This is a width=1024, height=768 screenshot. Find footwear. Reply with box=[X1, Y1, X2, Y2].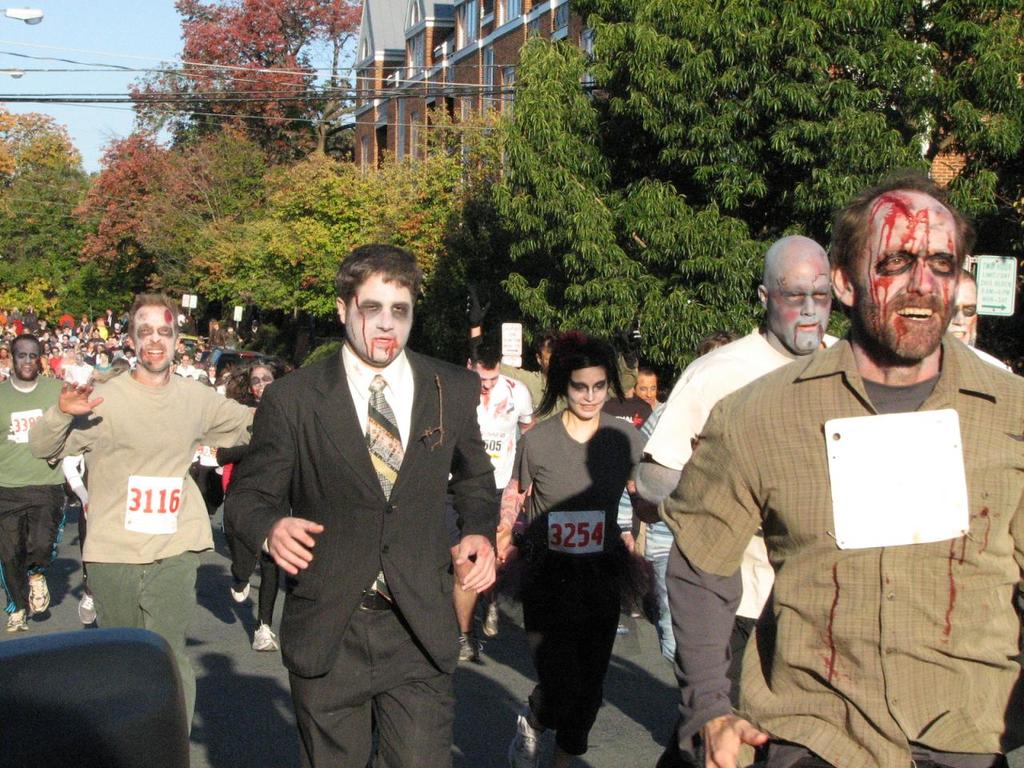
box=[79, 590, 98, 622].
